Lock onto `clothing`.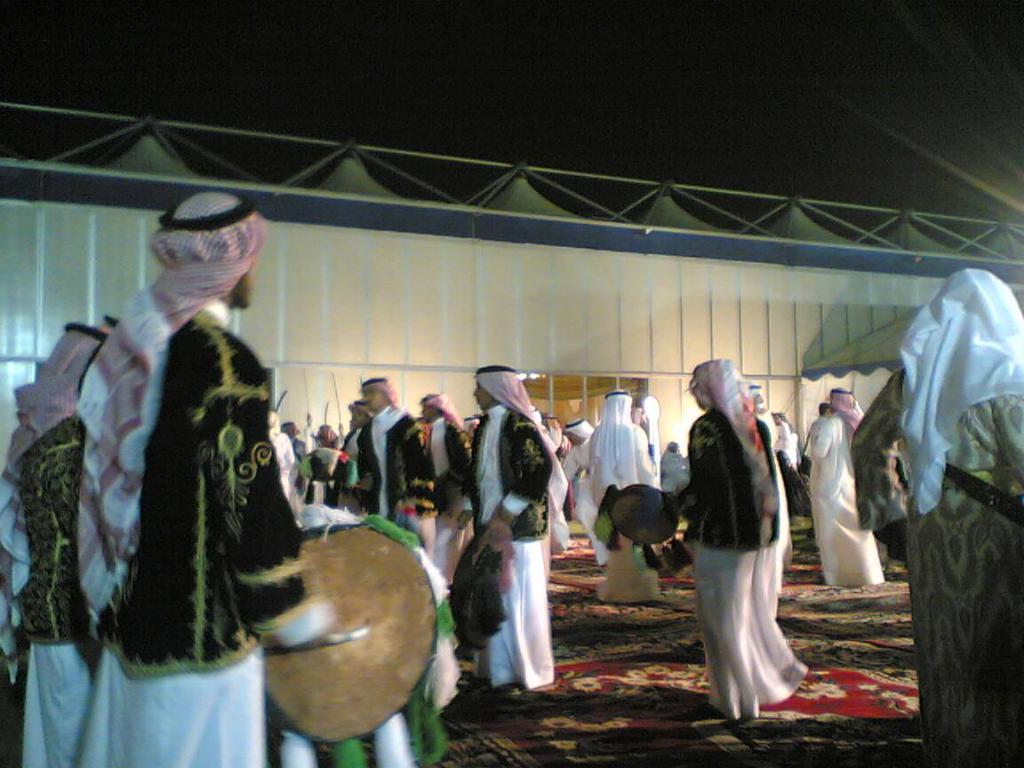
Locked: <bbox>801, 413, 887, 584</bbox>.
